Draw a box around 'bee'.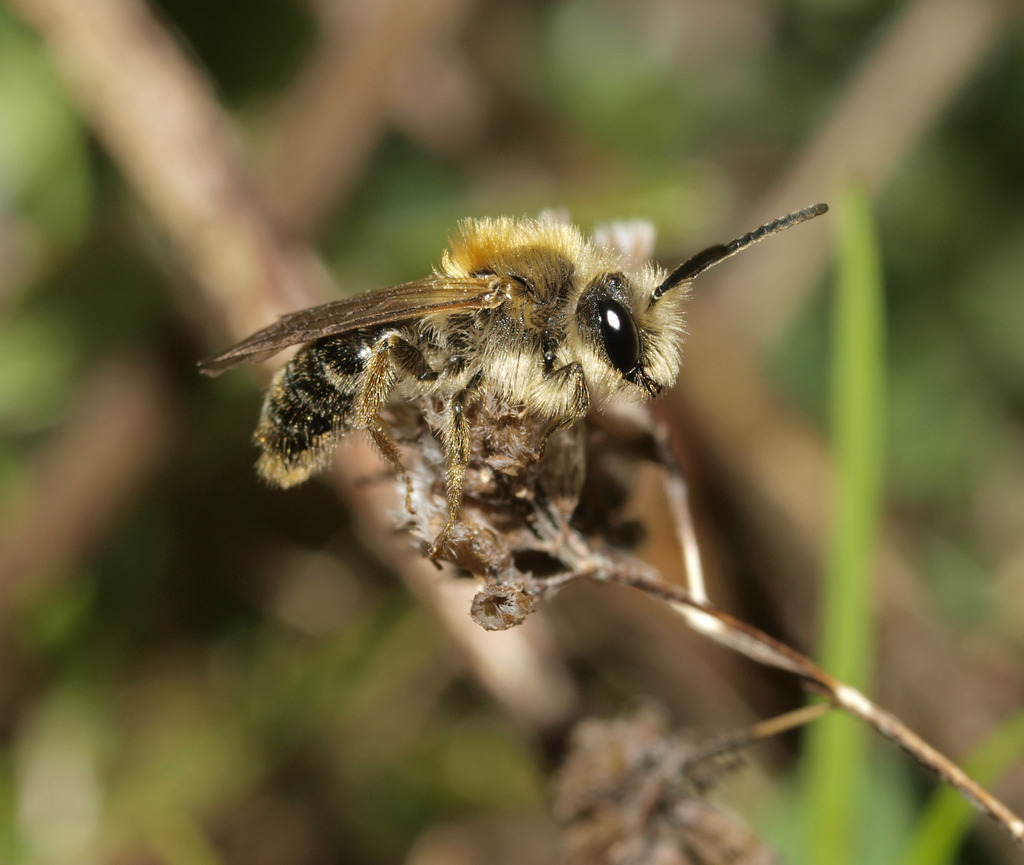
detection(193, 195, 829, 485).
